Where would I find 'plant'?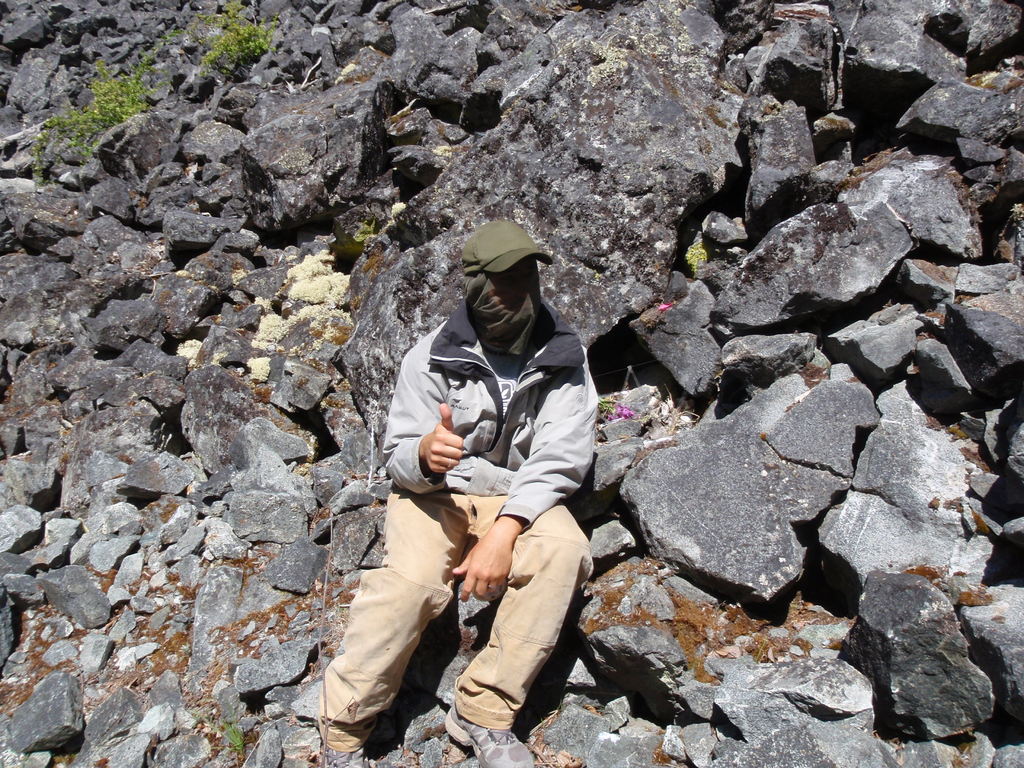
At bbox=(186, 0, 287, 97).
